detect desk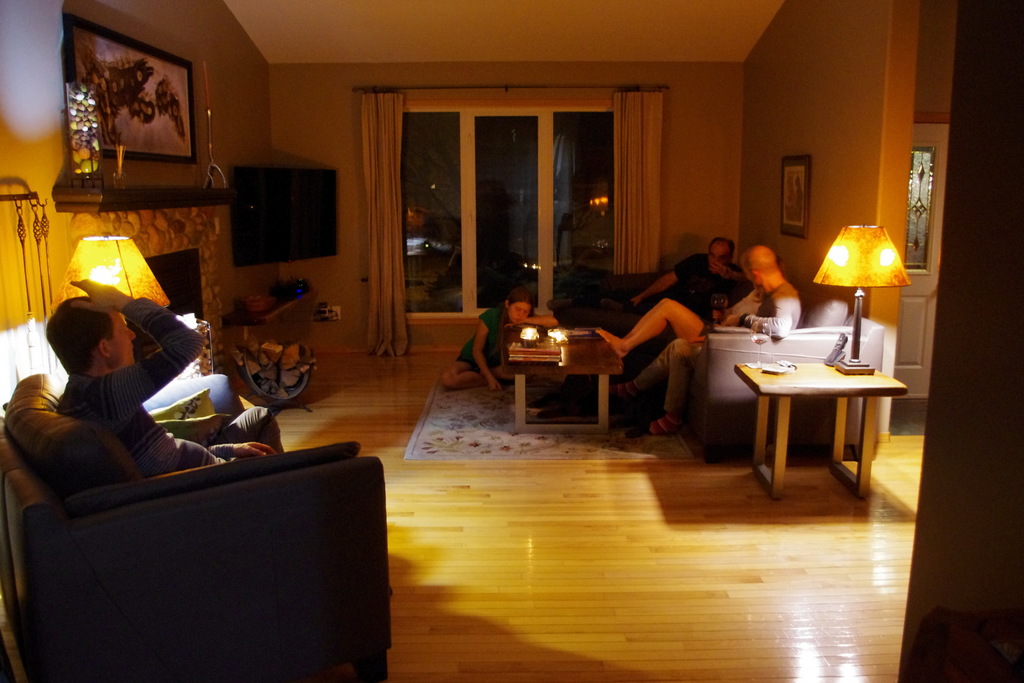
l=732, t=333, r=915, b=501
